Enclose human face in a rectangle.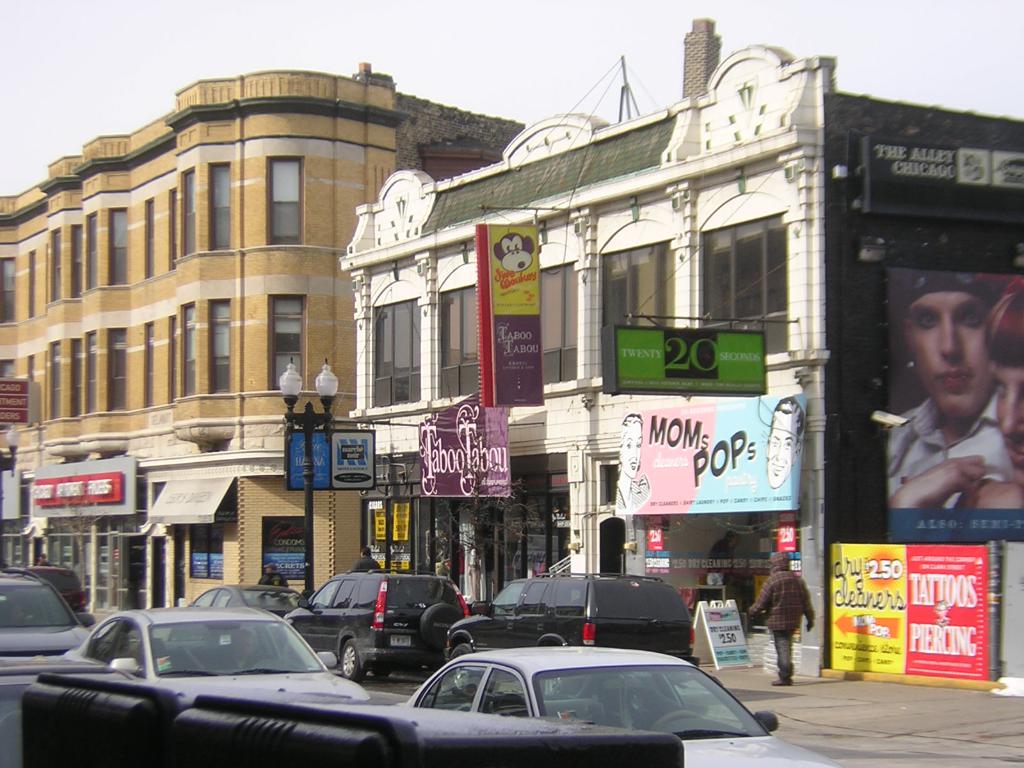
box=[765, 410, 793, 490].
